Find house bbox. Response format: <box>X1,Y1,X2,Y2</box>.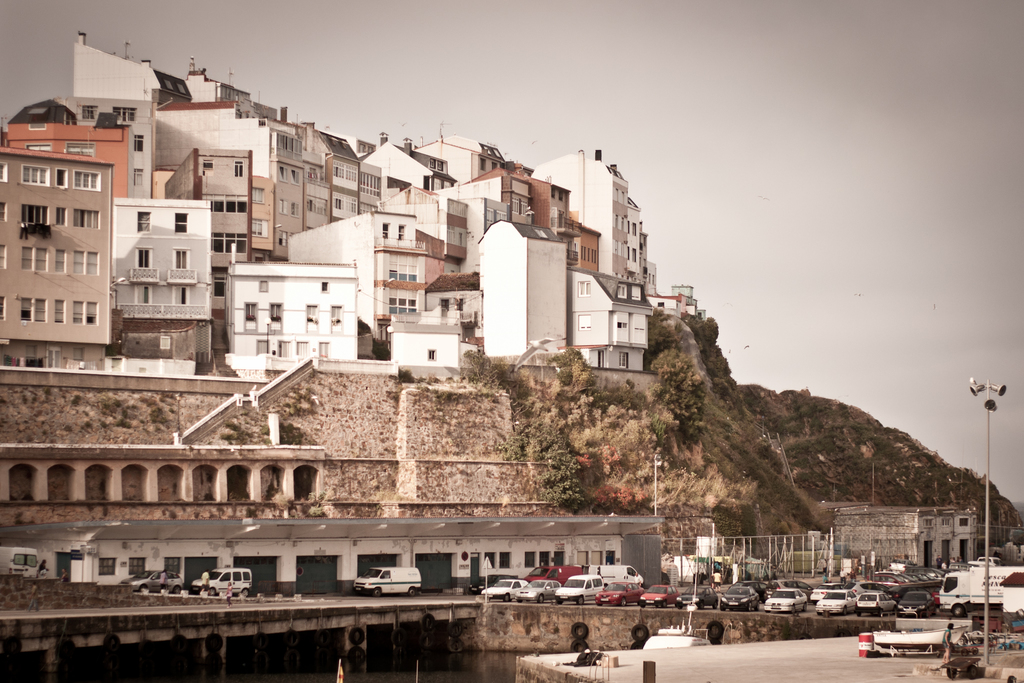
<box>570,261,652,375</box>.
